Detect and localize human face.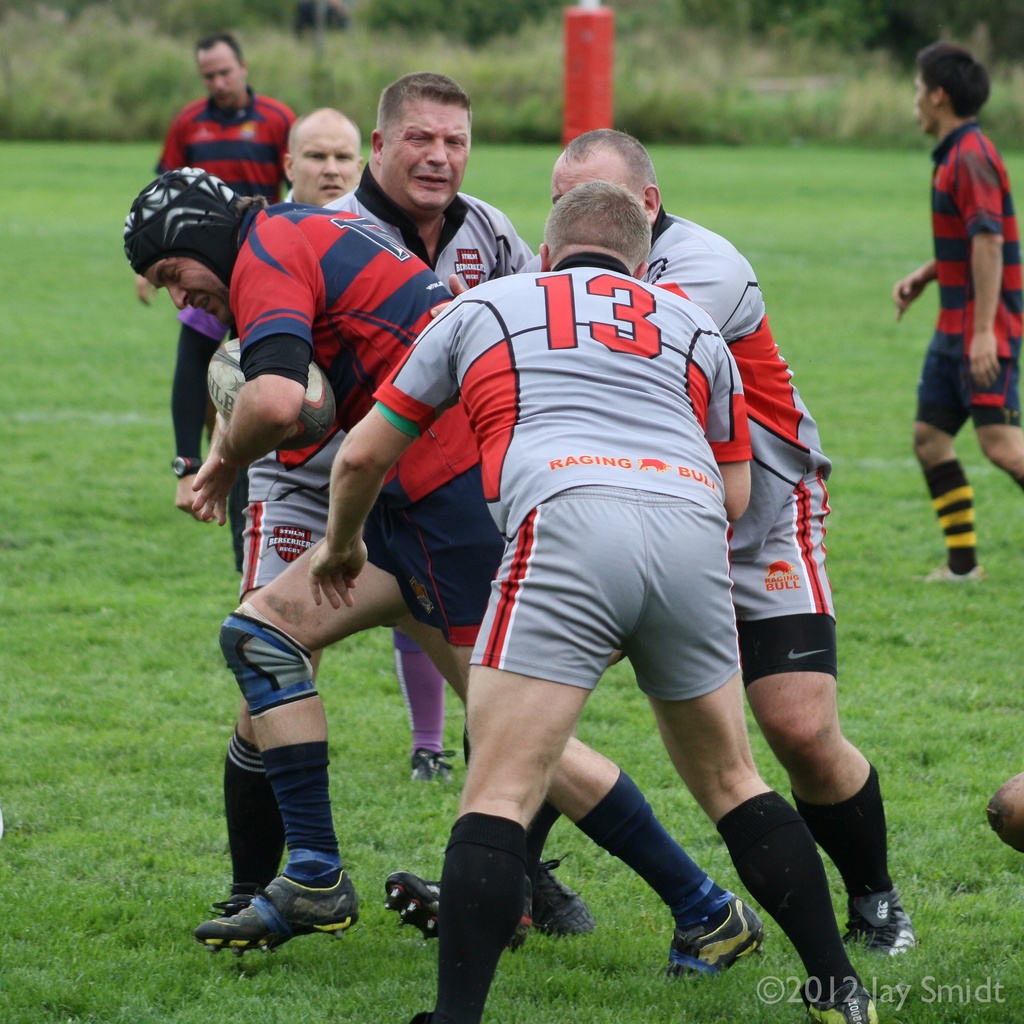
Localized at crop(200, 42, 246, 106).
